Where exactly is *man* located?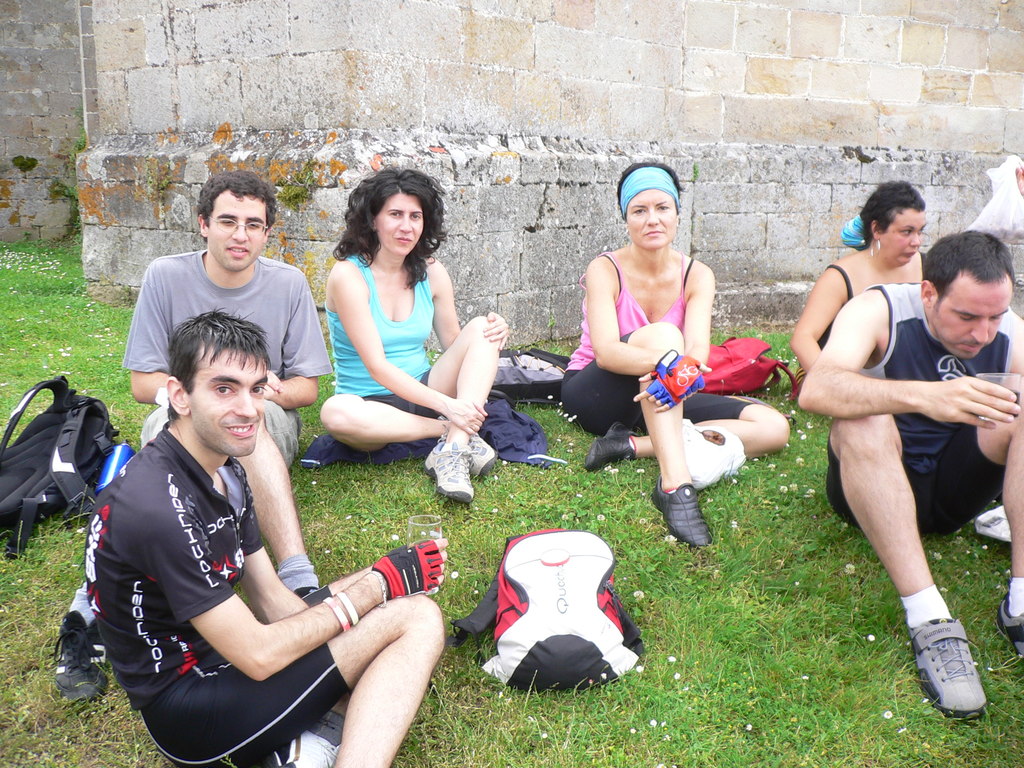
Its bounding box is 51, 167, 332, 698.
